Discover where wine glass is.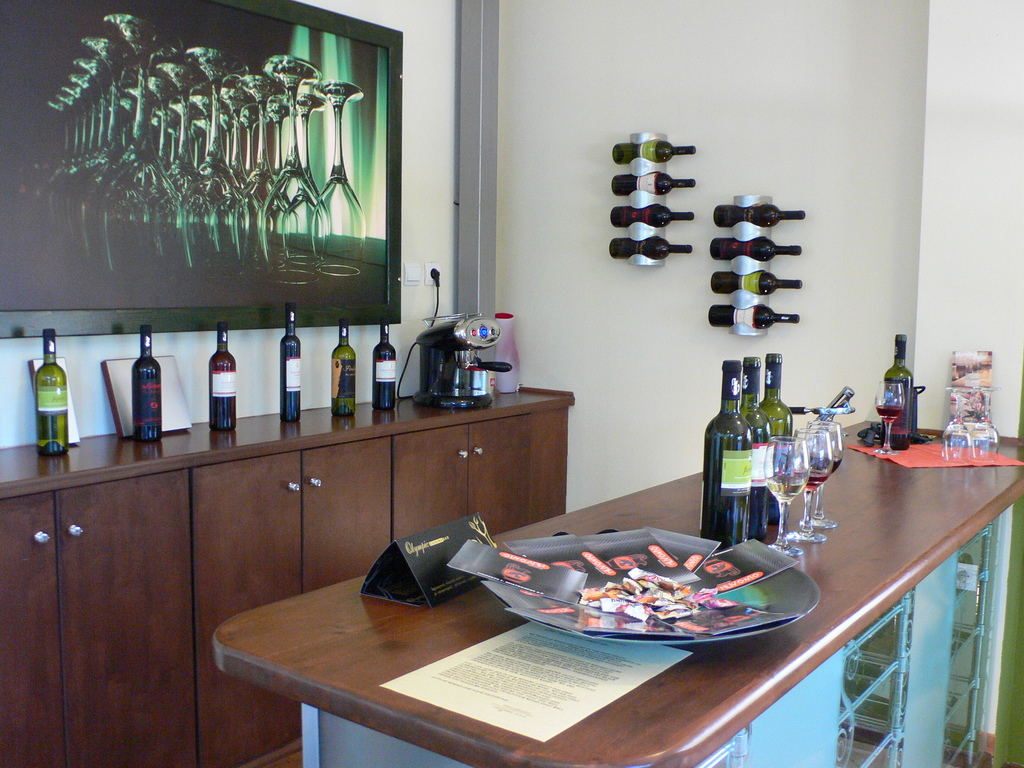
Discovered at {"x1": 940, "y1": 388, "x2": 973, "y2": 460}.
